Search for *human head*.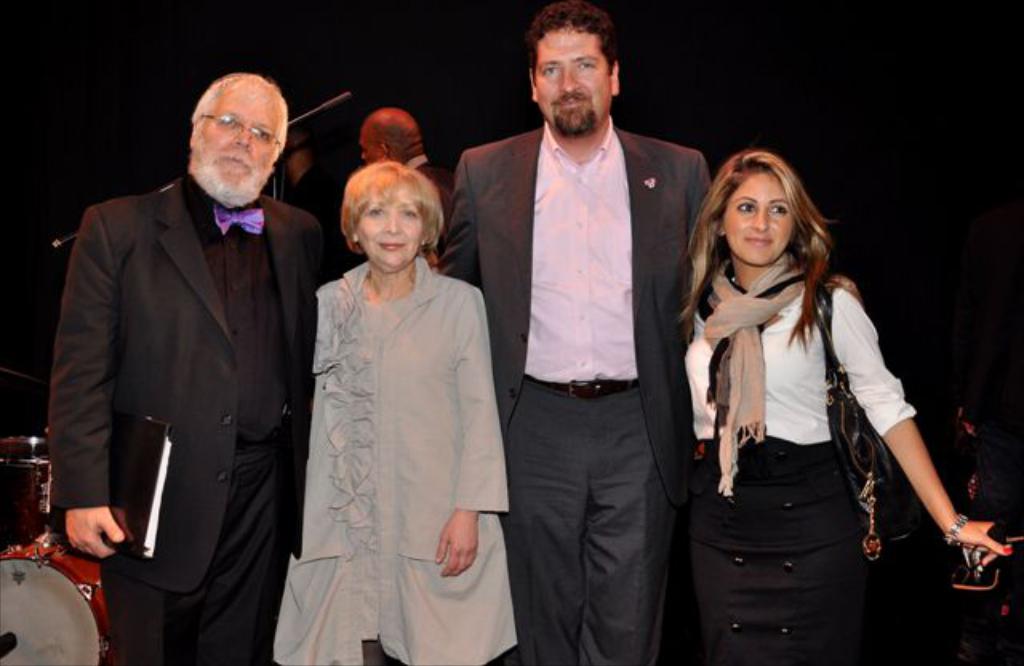
Found at (344, 162, 443, 269).
